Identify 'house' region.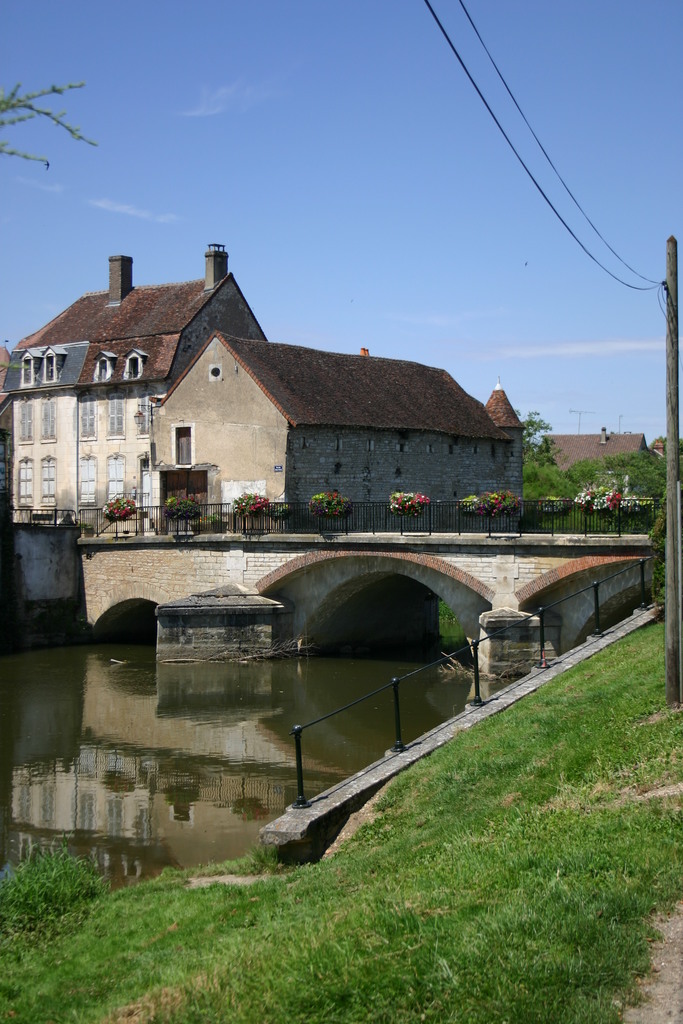
Region: x1=493, y1=381, x2=538, y2=500.
